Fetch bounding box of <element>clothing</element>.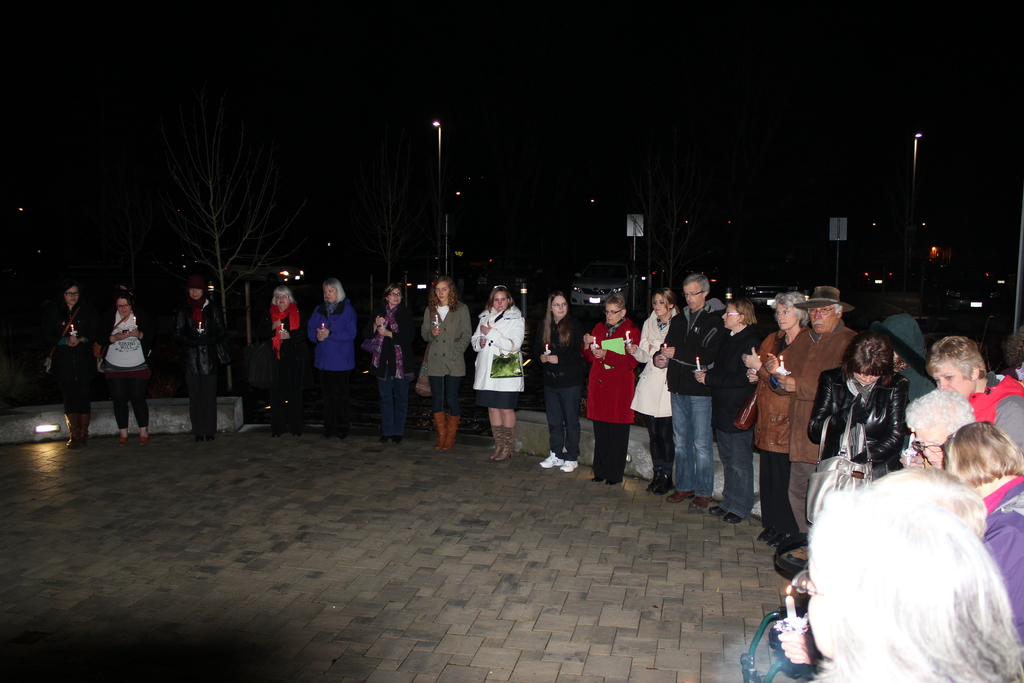
Bbox: (47,304,98,409).
